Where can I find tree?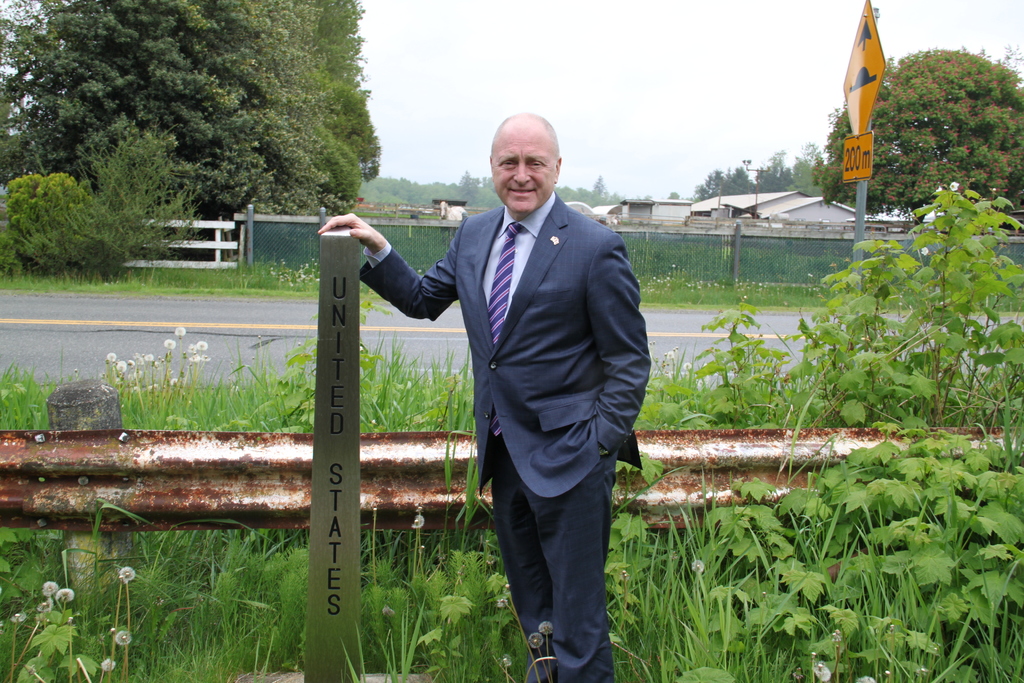
You can find it at 0,0,382,224.
